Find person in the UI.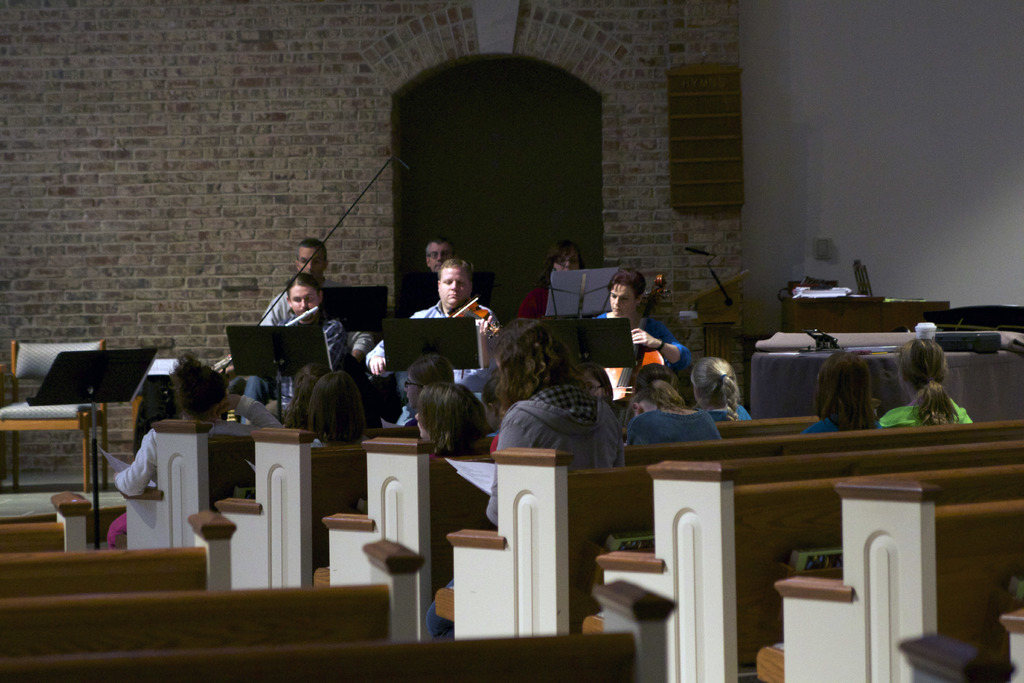
UI element at BBox(802, 343, 888, 441).
